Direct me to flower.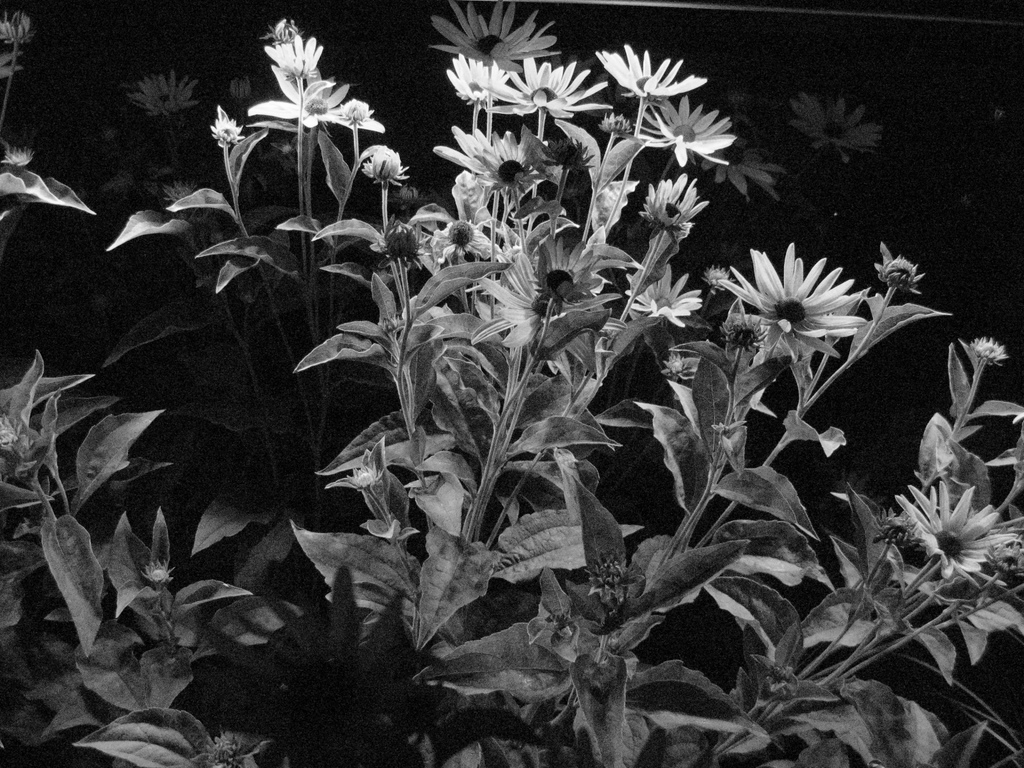
Direction: box(472, 54, 615, 127).
